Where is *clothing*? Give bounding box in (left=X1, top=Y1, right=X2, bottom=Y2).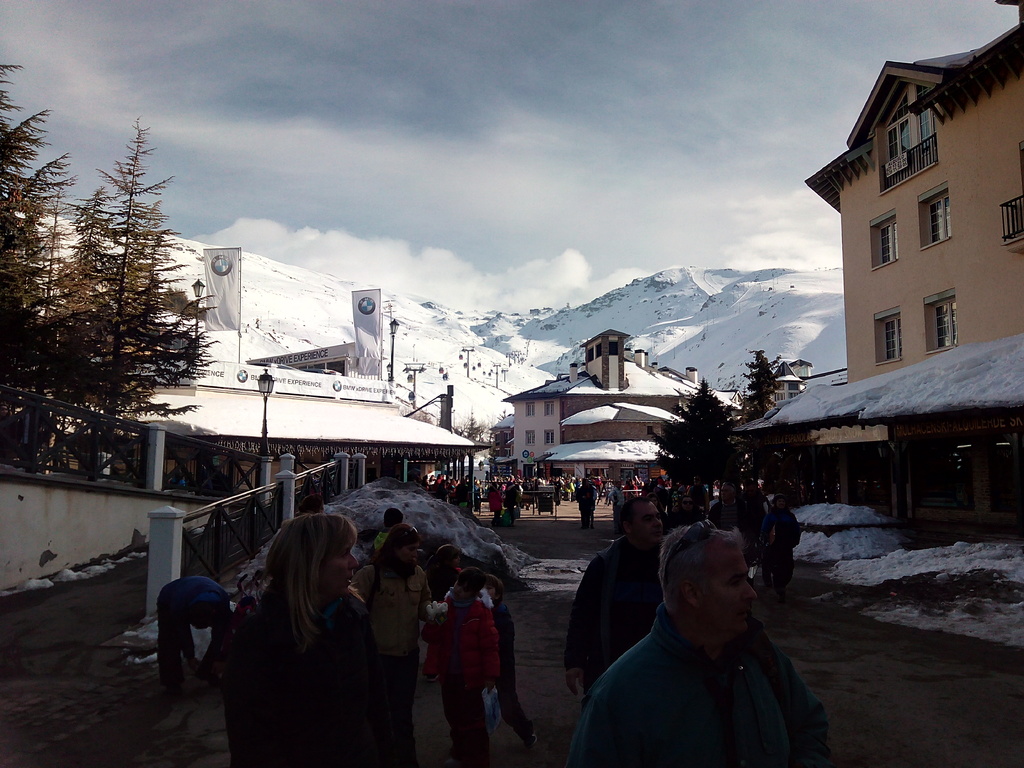
(left=714, top=487, right=762, bottom=582).
